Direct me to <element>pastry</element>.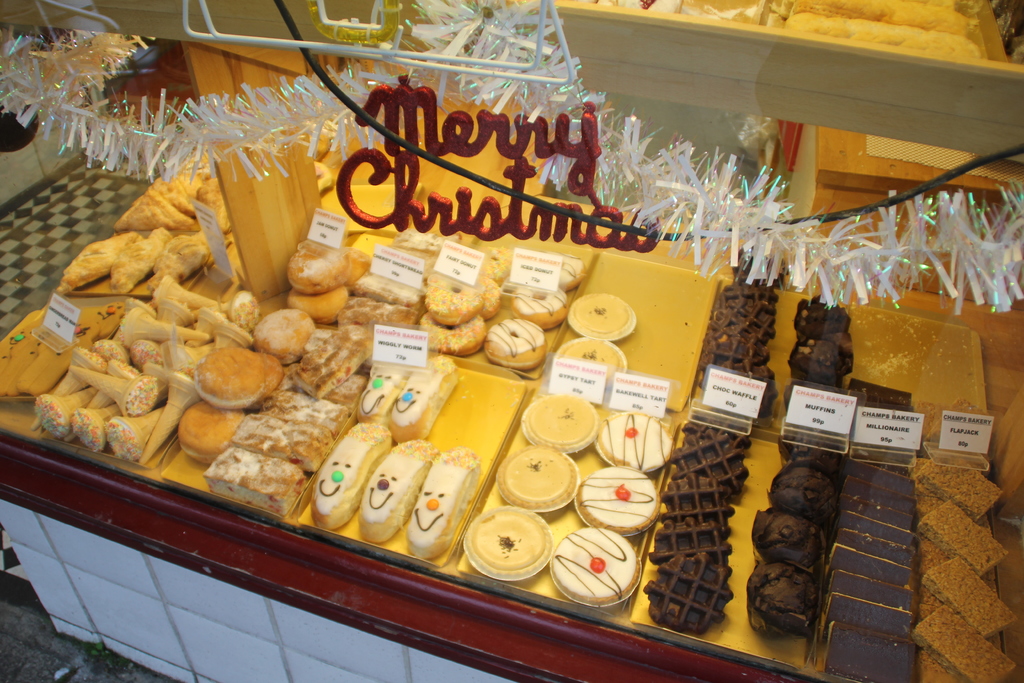
Direction: (358,440,441,543).
